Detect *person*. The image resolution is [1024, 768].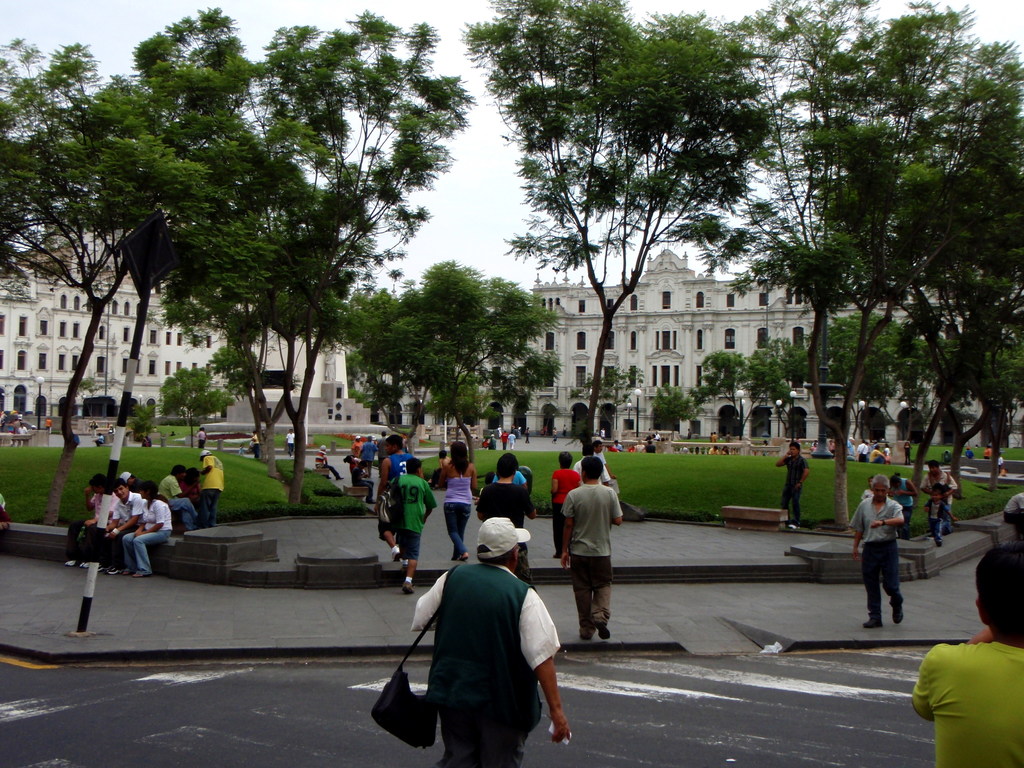
box=[237, 444, 245, 456].
